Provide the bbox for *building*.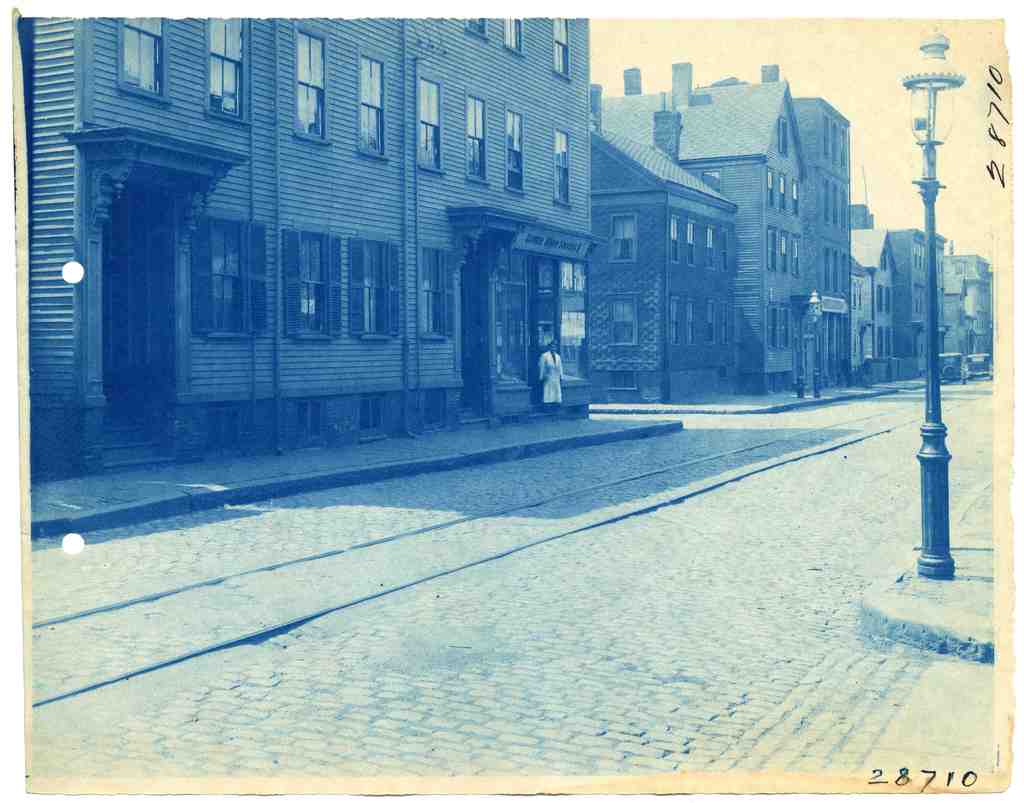
876:227:892:353.
